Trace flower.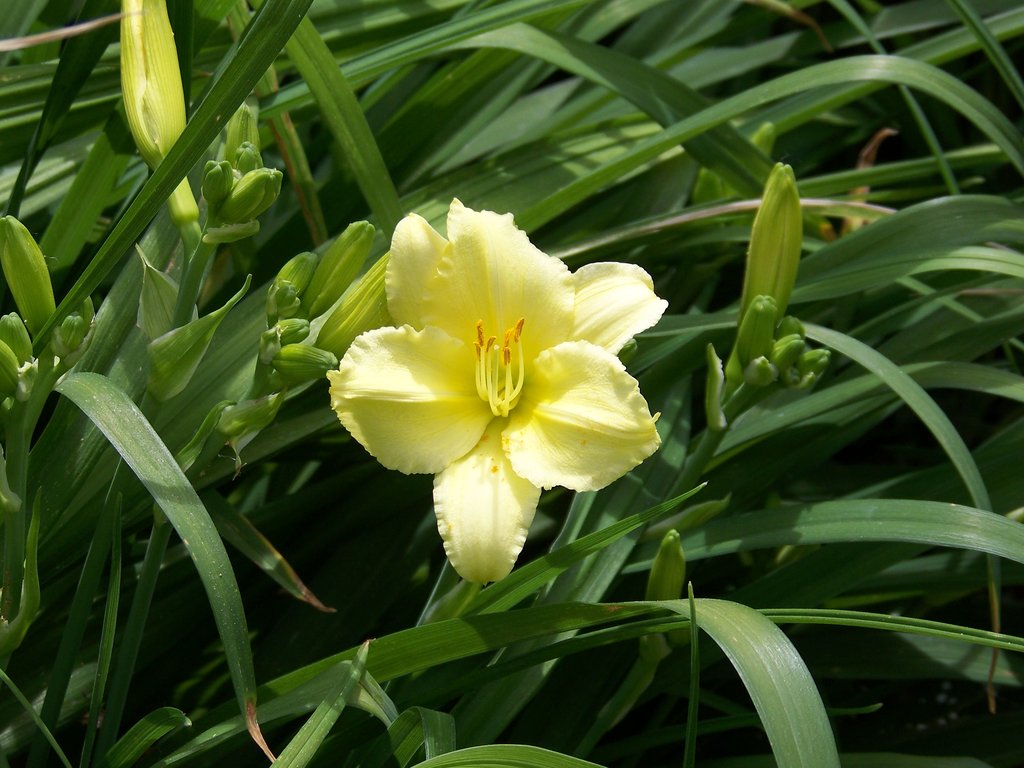
Traced to x1=326, y1=198, x2=675, y2=589.
